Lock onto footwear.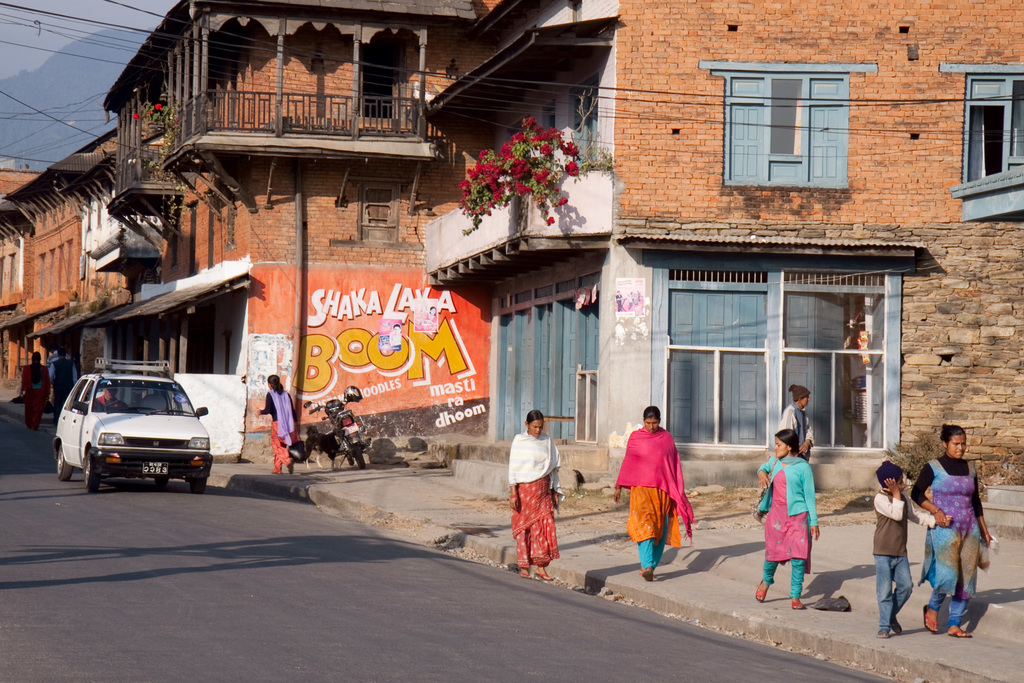
Locked: 534:574:552:583.
